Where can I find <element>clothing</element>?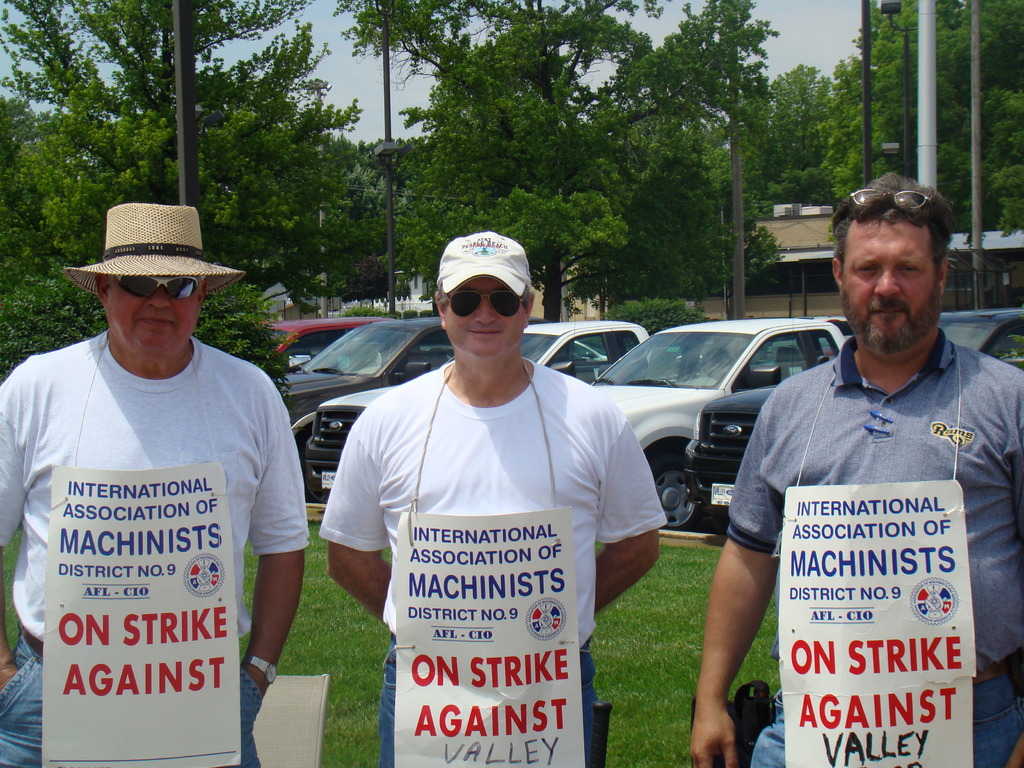
You can find it at x1=330 y1=353 x2=668 y2=767.
